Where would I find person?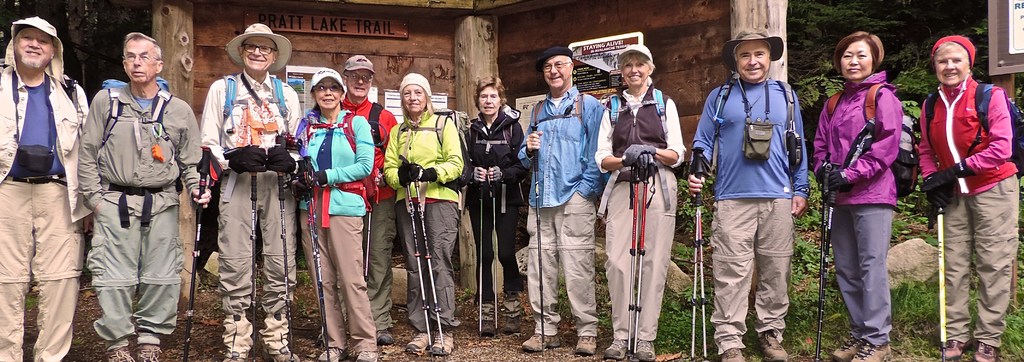
At Rect(201, 21, 302, 361).
